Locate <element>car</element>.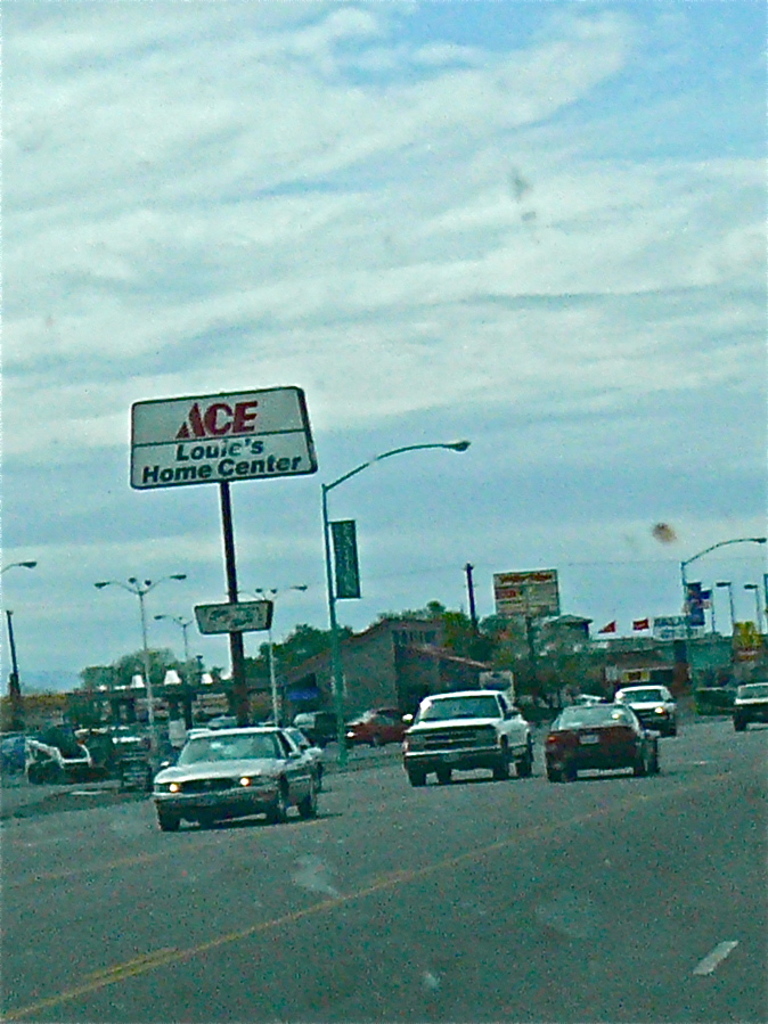
Bounding box: 186 726 226 751.
